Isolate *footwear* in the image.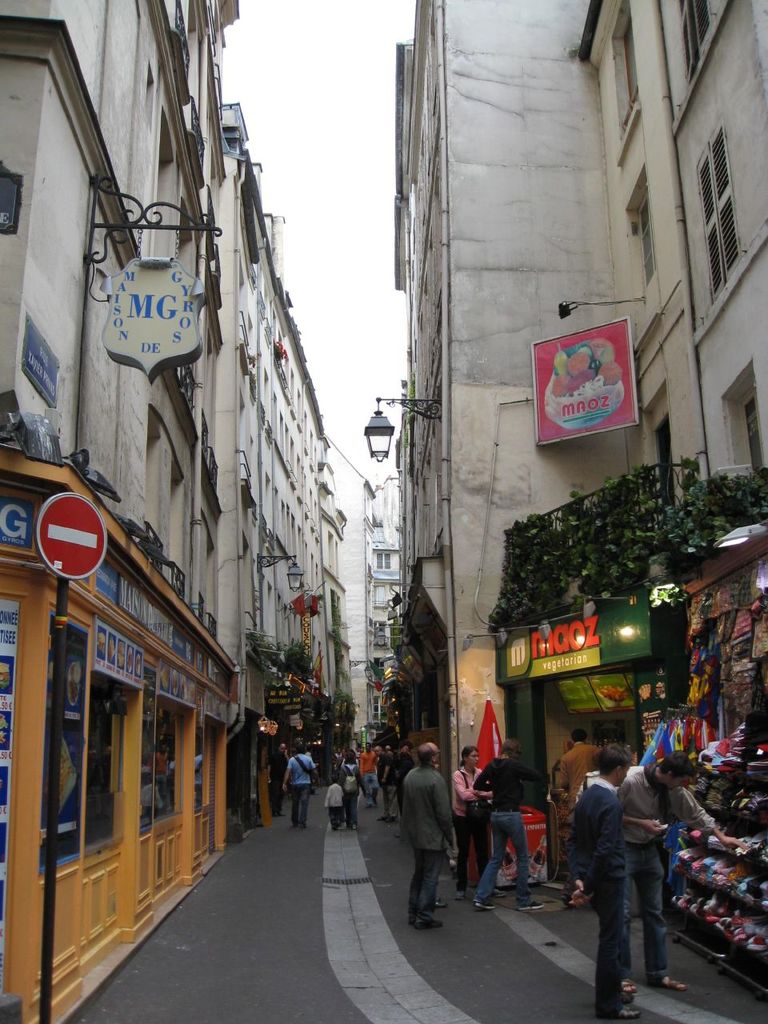
Isolated region: [419,915,446,929].
